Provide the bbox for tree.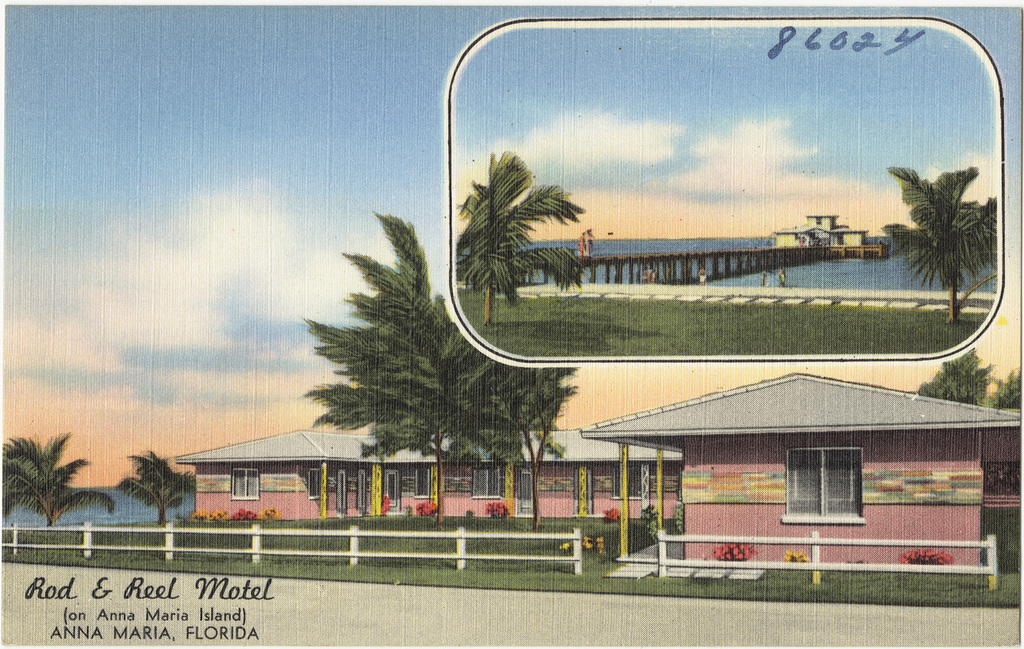
bbox=[455, 147, 584, 327].
